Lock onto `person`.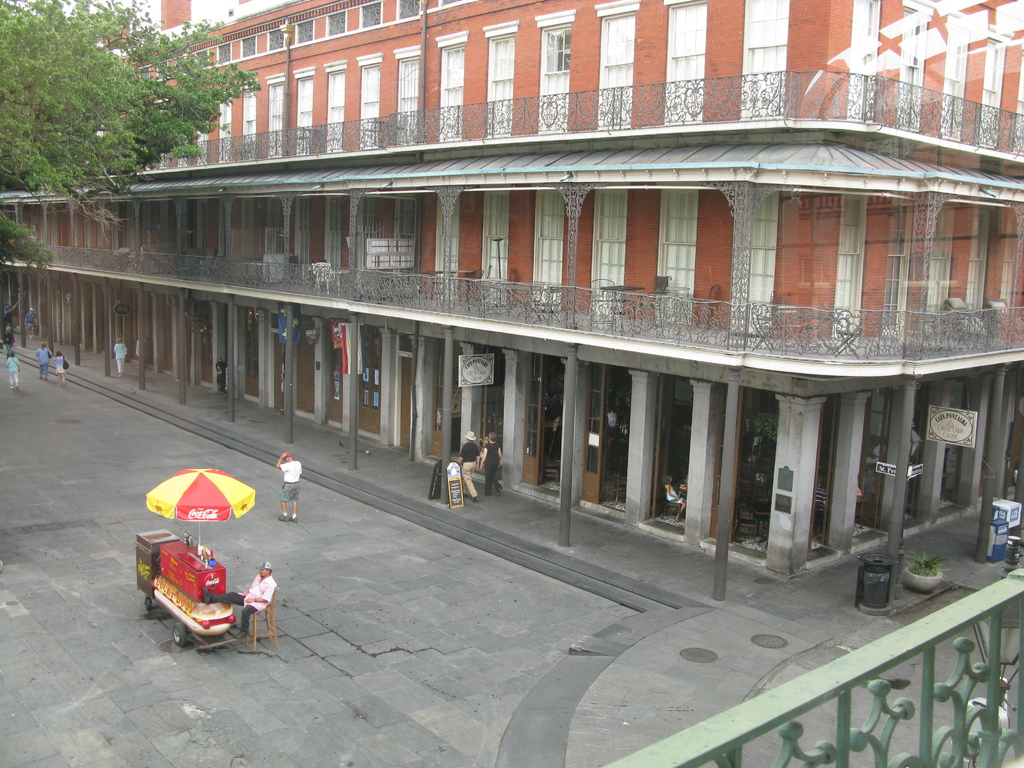
Locked: {"x1": 113, "y1": 333, "x2": 130, "y2": 378}.
